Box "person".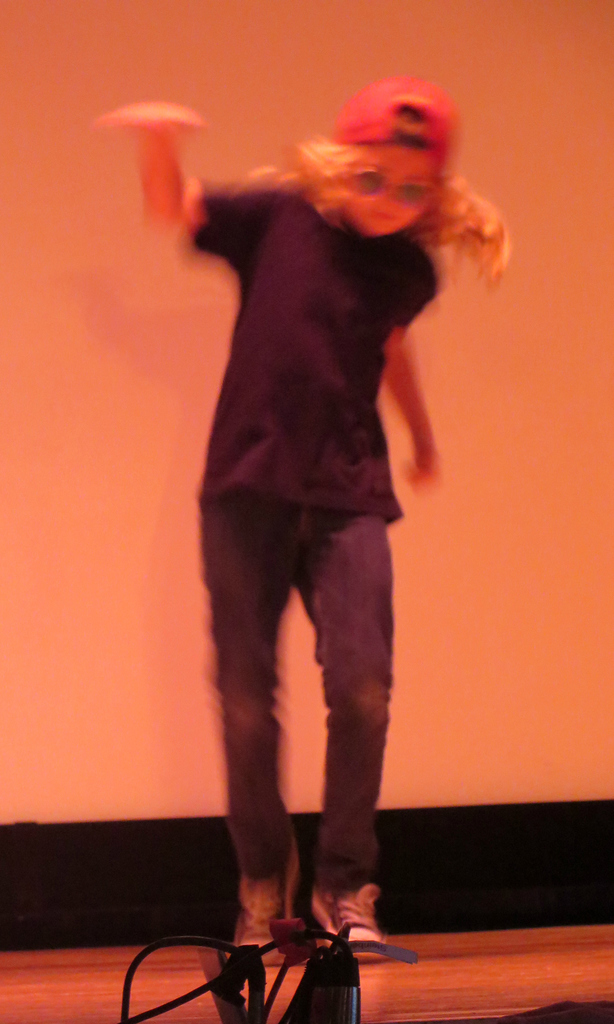
x1=123, y1=61, x2=501, y2=955.
